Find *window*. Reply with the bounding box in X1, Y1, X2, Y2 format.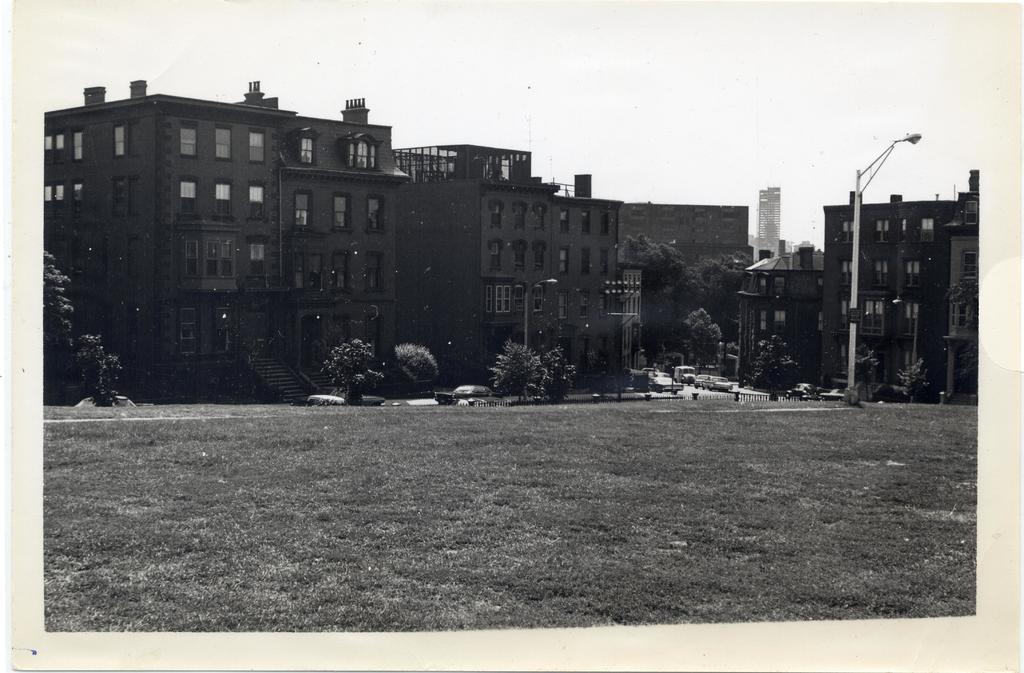
111, 124, 125, 158.
